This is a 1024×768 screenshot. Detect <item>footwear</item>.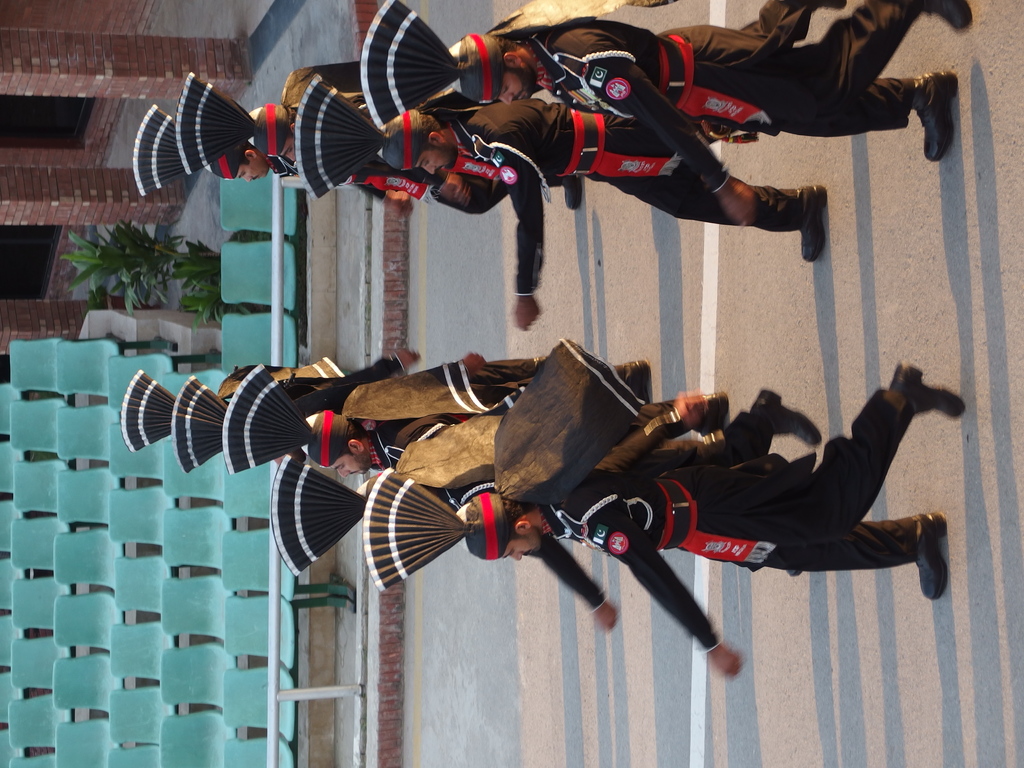
select_region(901, 59, 968, 163).
